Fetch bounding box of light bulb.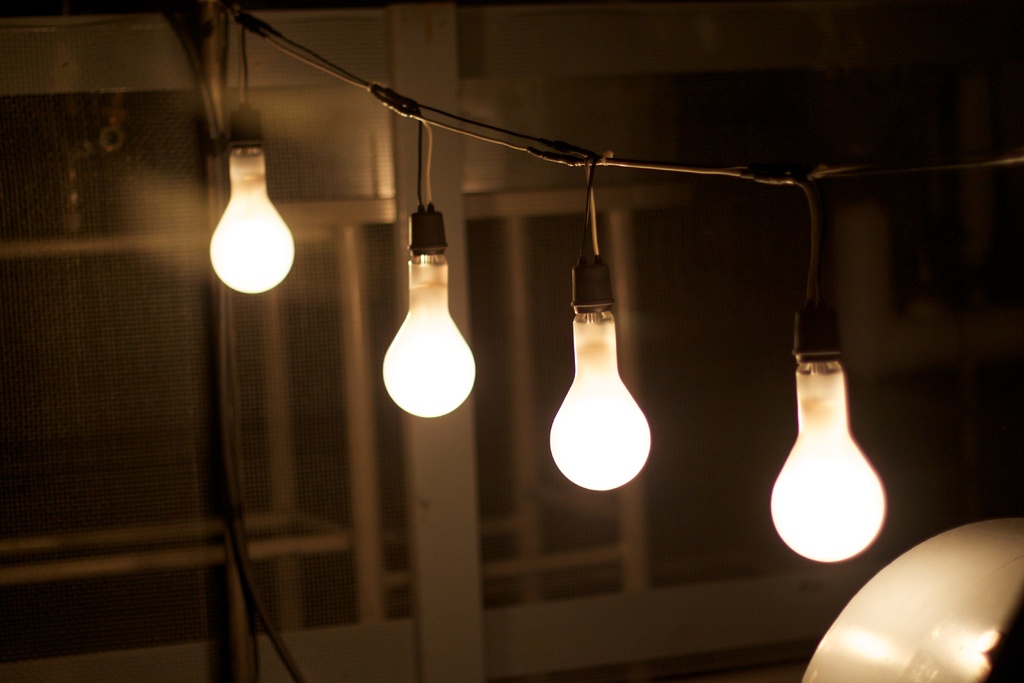
Bbox: [771,298,883,566].
